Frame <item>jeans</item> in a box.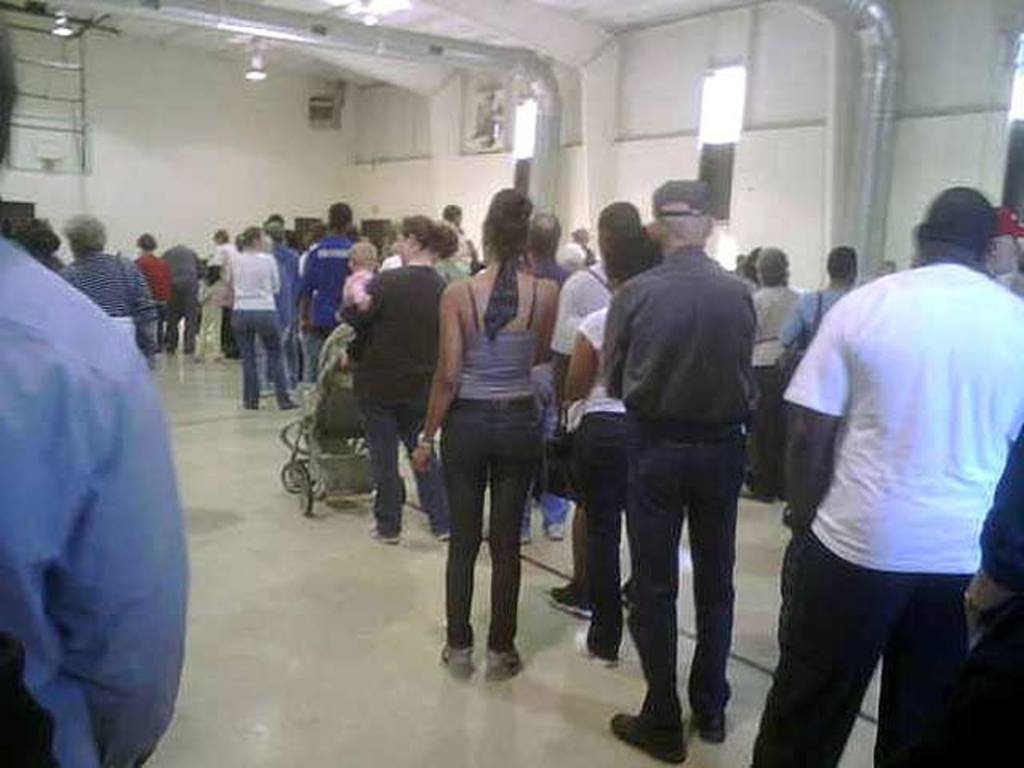
<bbox>357, 398, 448, 533</bbox>.
